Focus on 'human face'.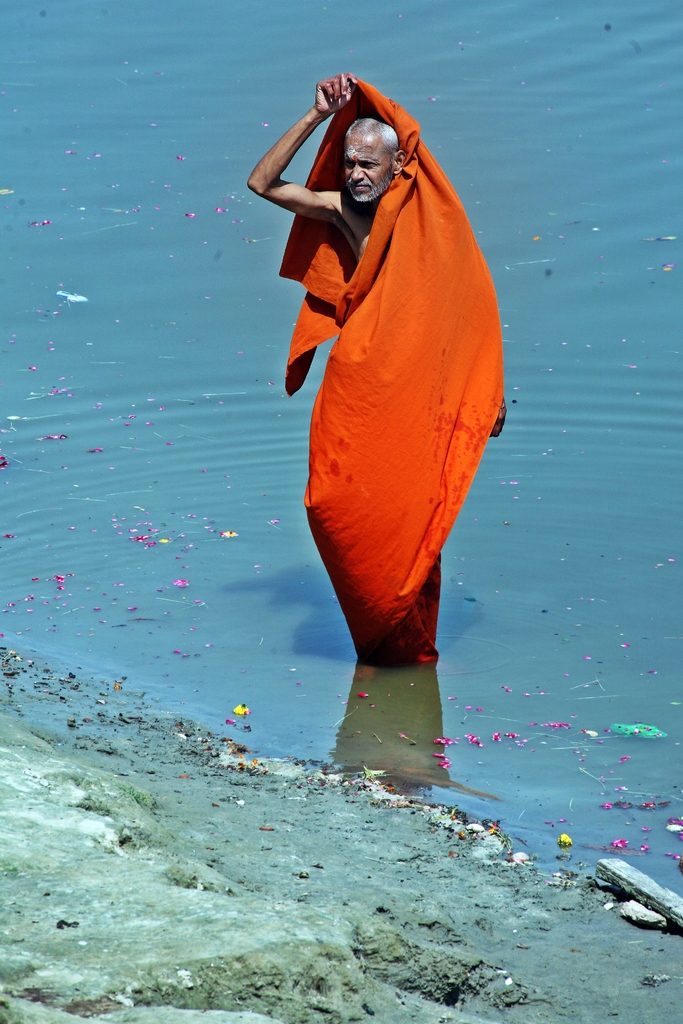
Focused at <region>343, 131, 391, 204</region>.
